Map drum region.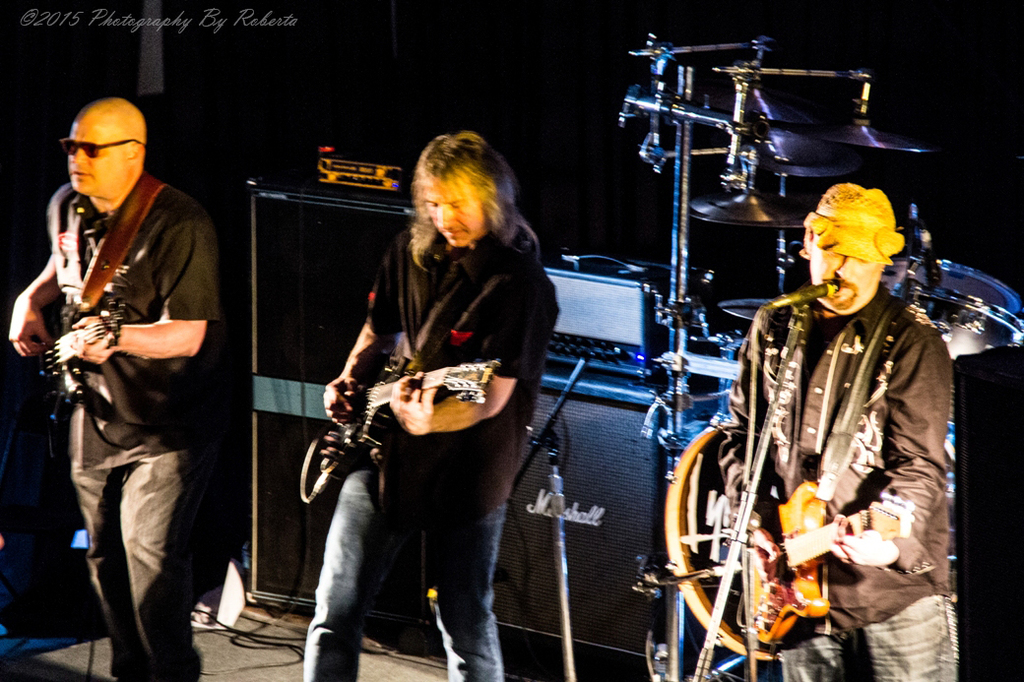
Mapped to region(897, 287, 1023, 425).
